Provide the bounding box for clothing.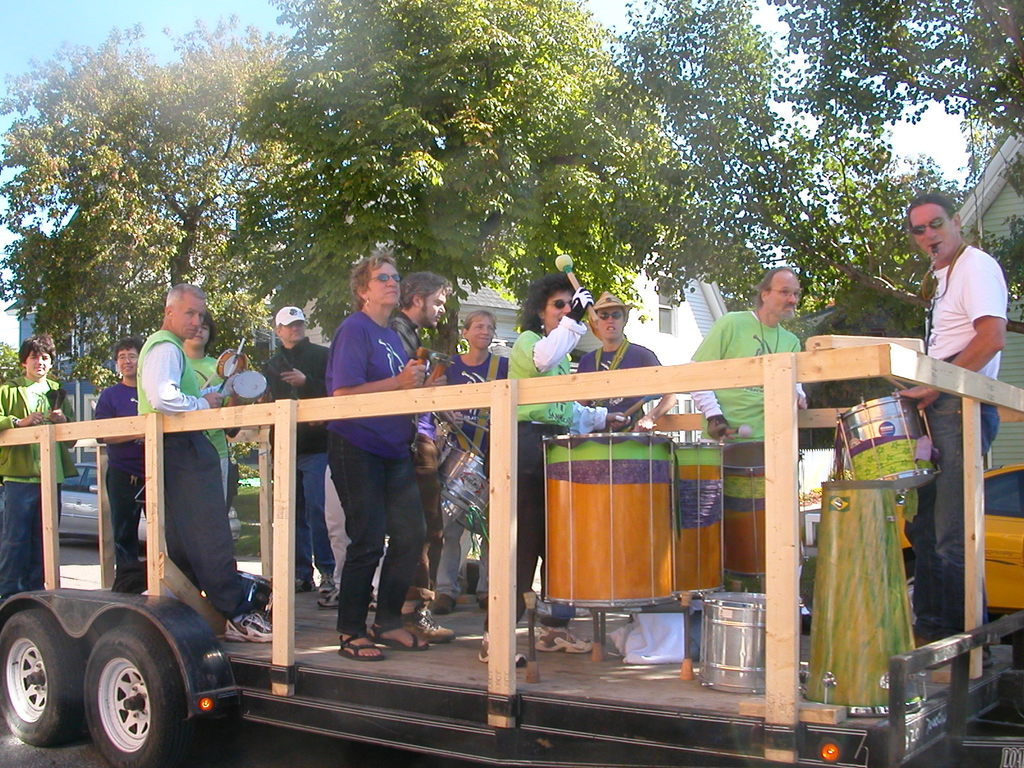
<region>102, 388, 134, 463</region>.
